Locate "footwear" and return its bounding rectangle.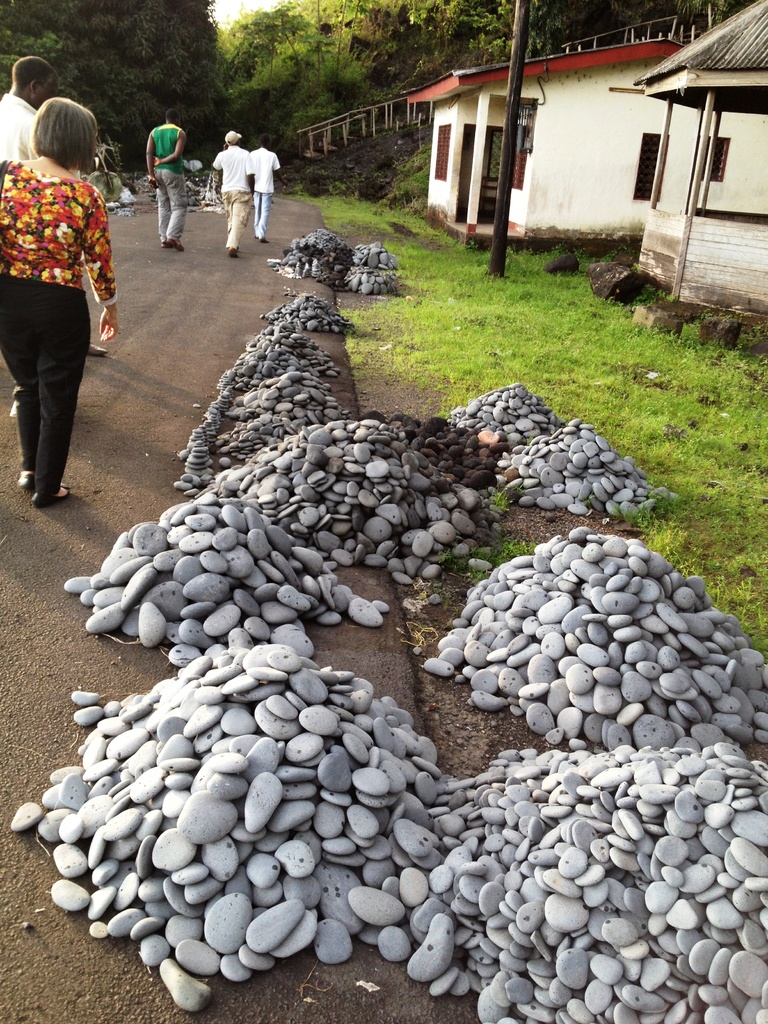
[16, 471, 34, 488].
